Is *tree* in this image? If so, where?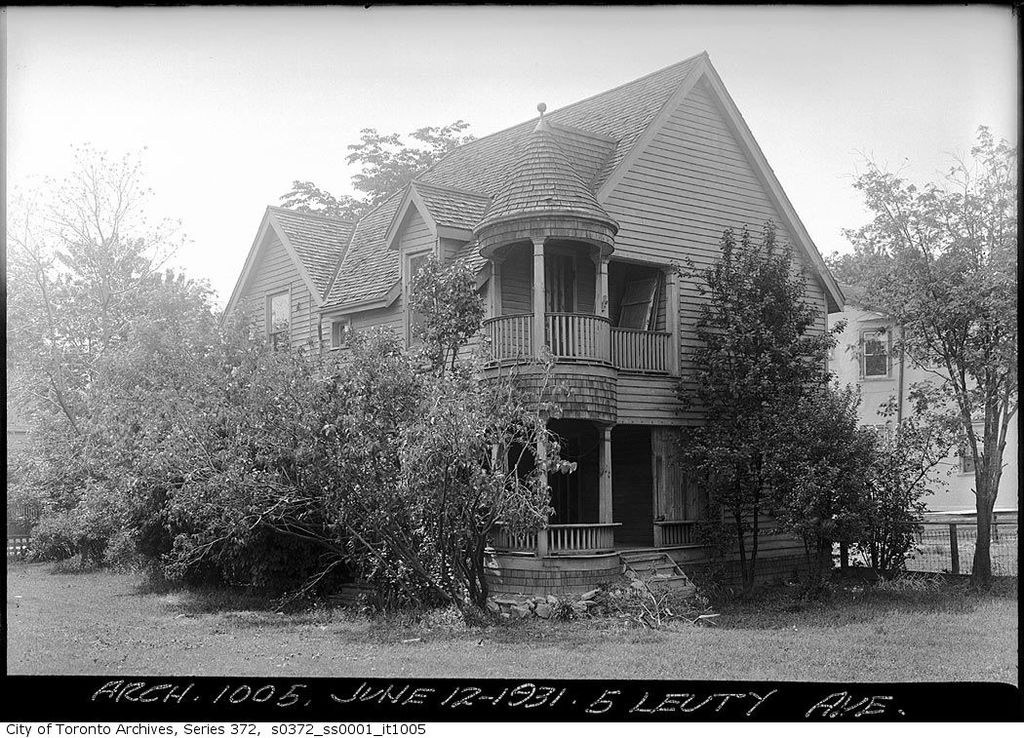
Yes, at BBox(130, 324, 332, 562).
